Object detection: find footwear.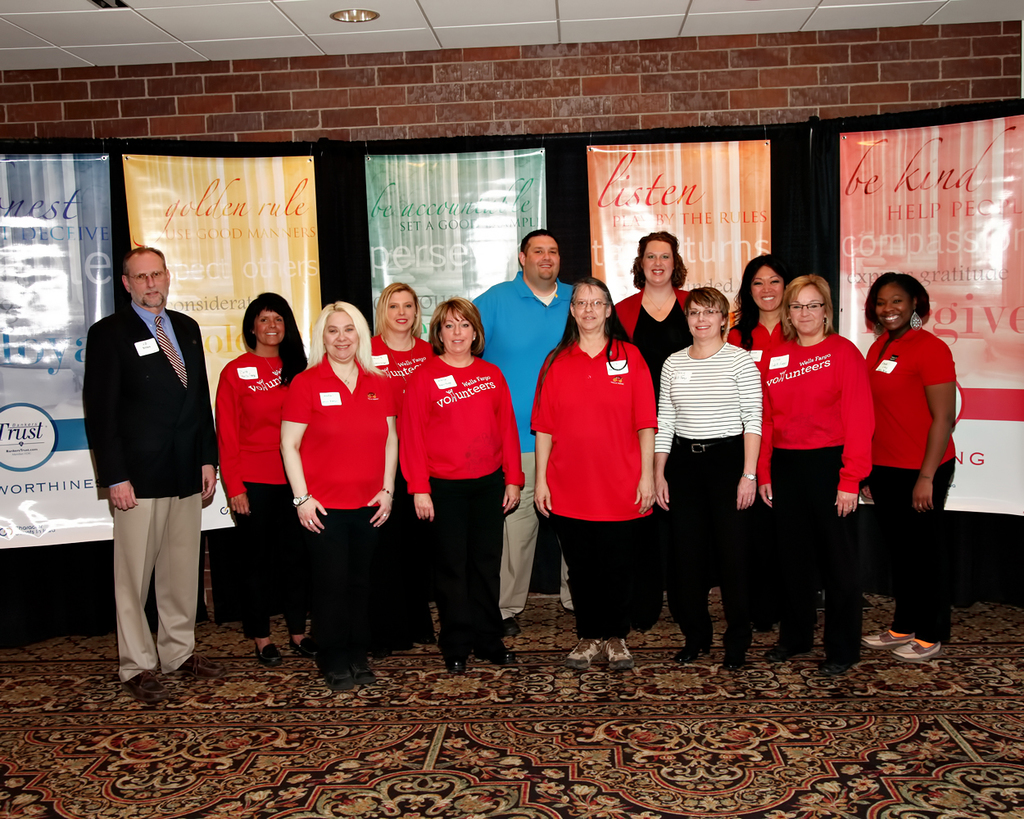
x1=440, y1=640, x2=481, y2=676.
